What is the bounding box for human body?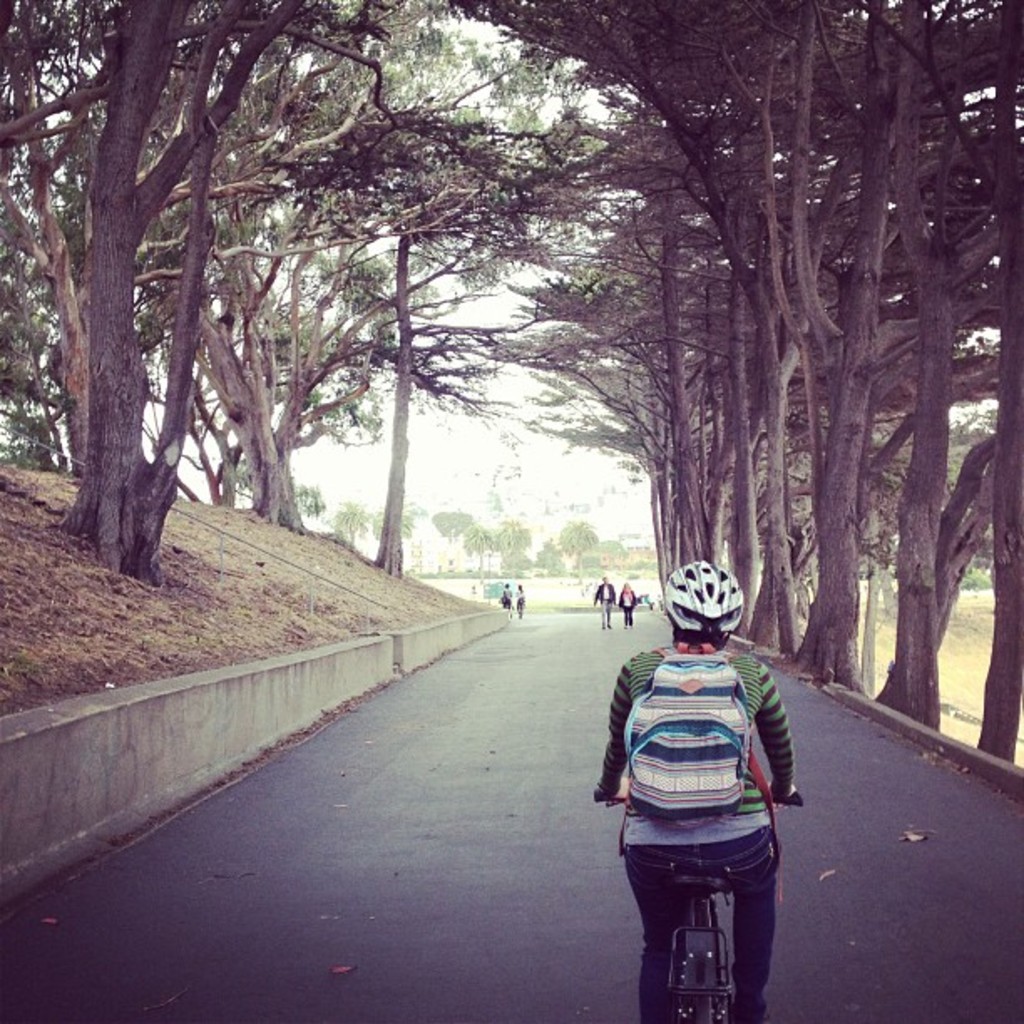
select_region(599, 622, 790, 1023).
